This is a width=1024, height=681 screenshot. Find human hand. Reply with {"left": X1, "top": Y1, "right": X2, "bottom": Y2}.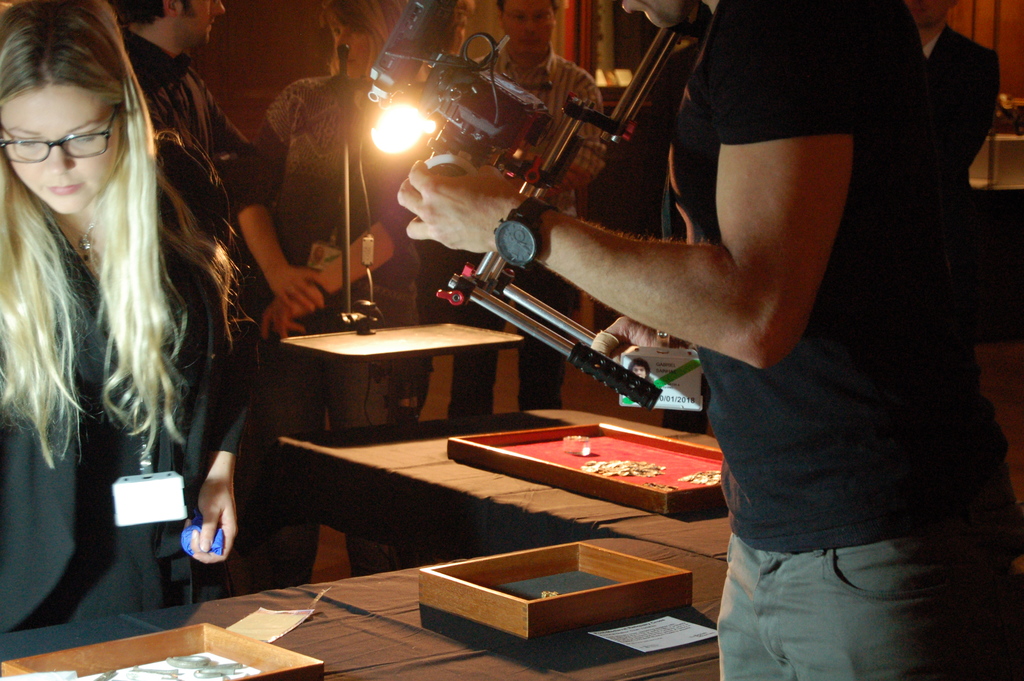
{"left": 270, "top": 265, "right": 332, "bottom": 316}.
